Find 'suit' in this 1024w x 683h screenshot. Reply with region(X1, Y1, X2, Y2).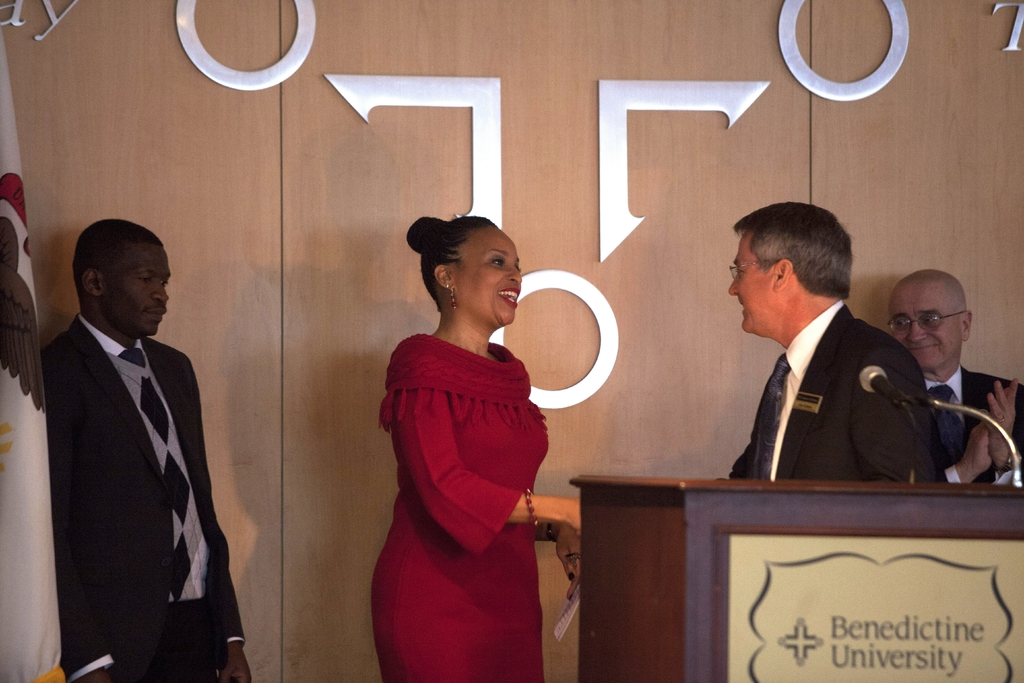
region(31, 222, 246, 679).
